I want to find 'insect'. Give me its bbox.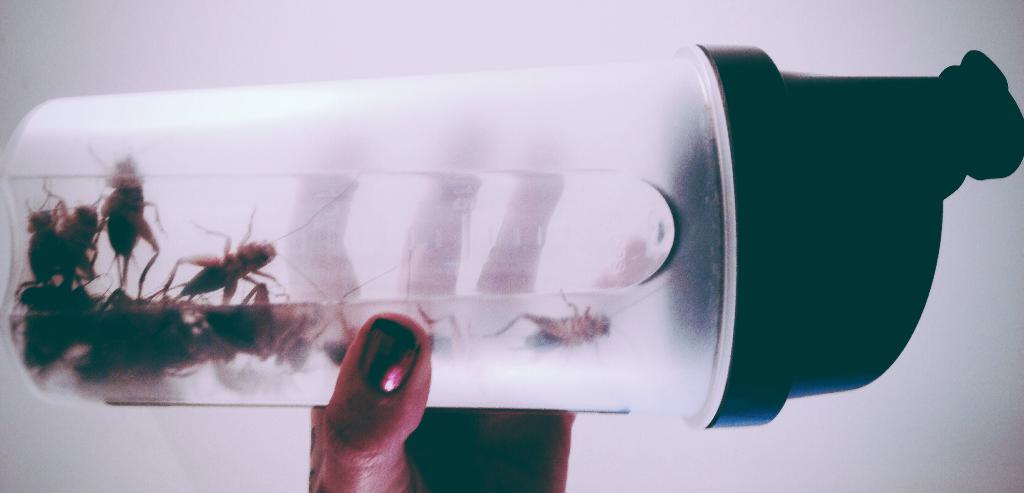
(x1=86, y1=143, x2=164, y2=296).
